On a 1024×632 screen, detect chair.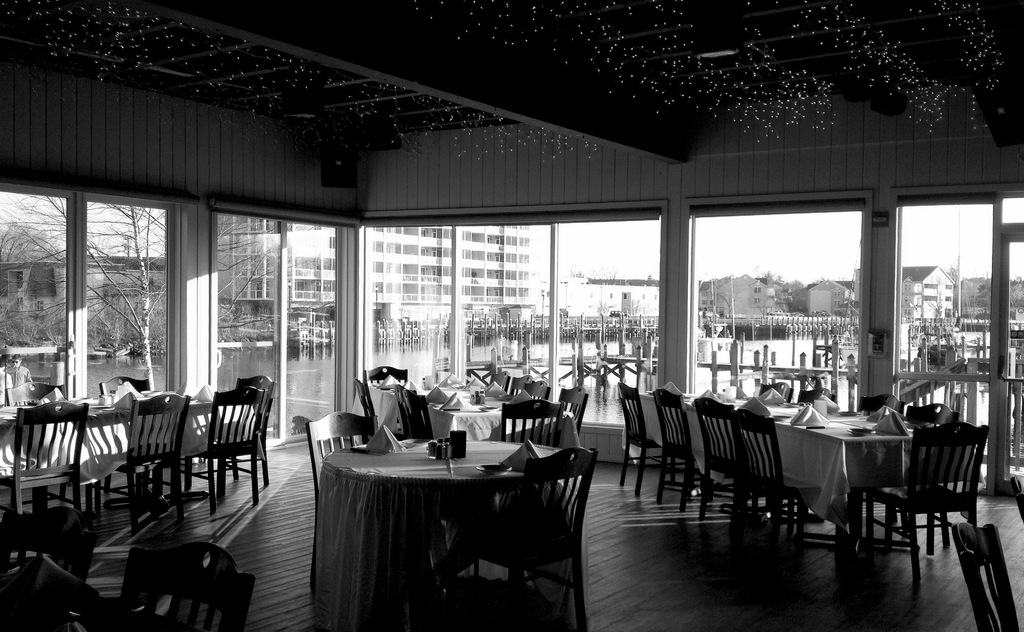
732:404:808:553.
